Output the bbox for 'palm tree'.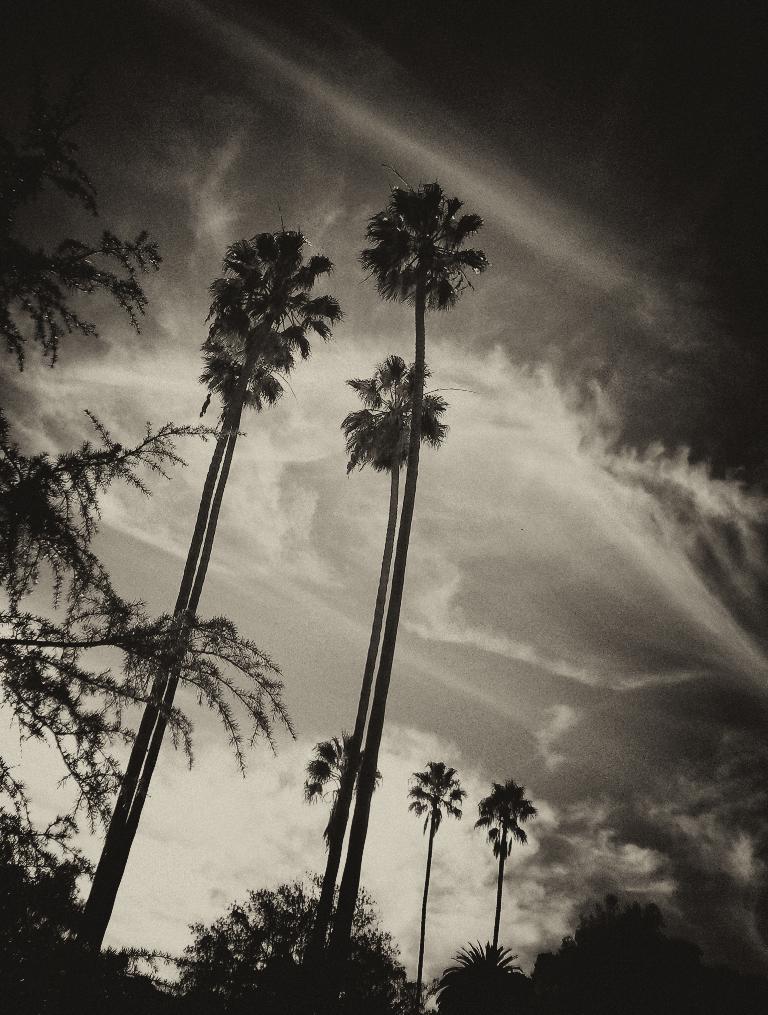
bbox=(467, 771, 525, 972).
